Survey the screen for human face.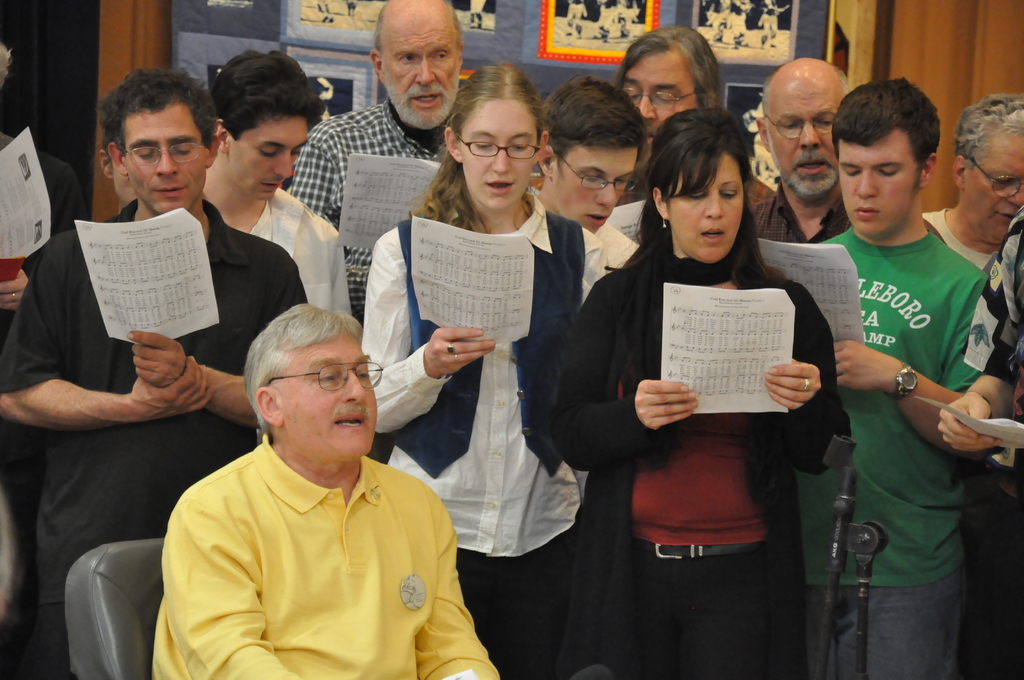
Survey found: bbox(552, 139, 633, 233).
